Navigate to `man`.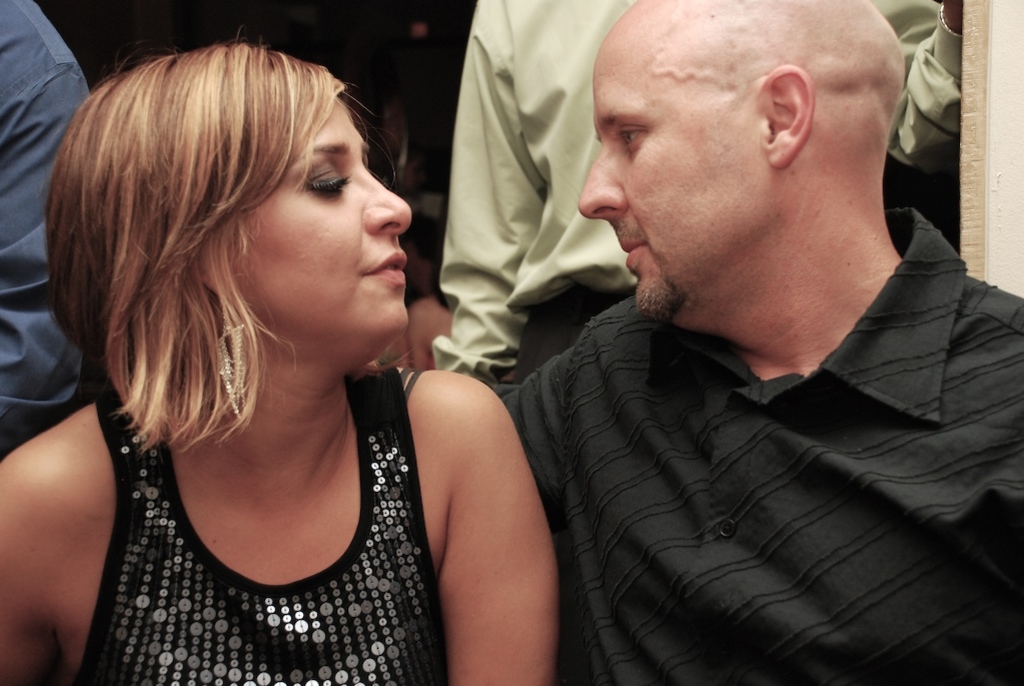
Navigation target: (x1=0, y1=0, x2=88, y2=459).
